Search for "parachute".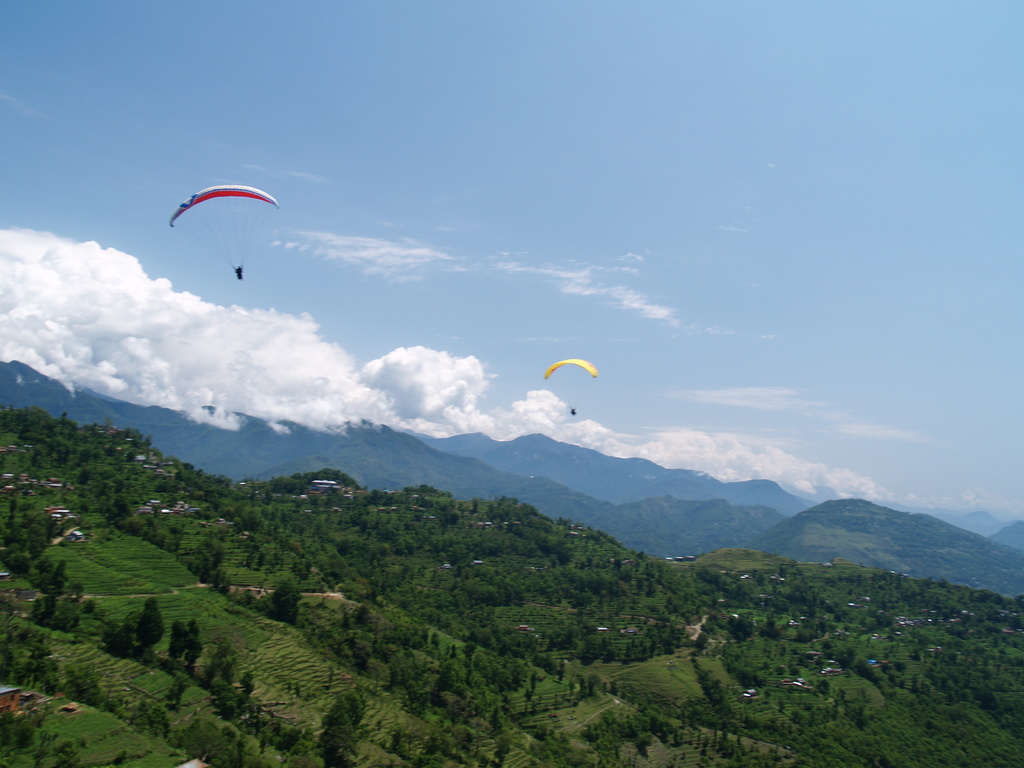
Found at [x1=168, y1=181, x2=276, y2=288].
